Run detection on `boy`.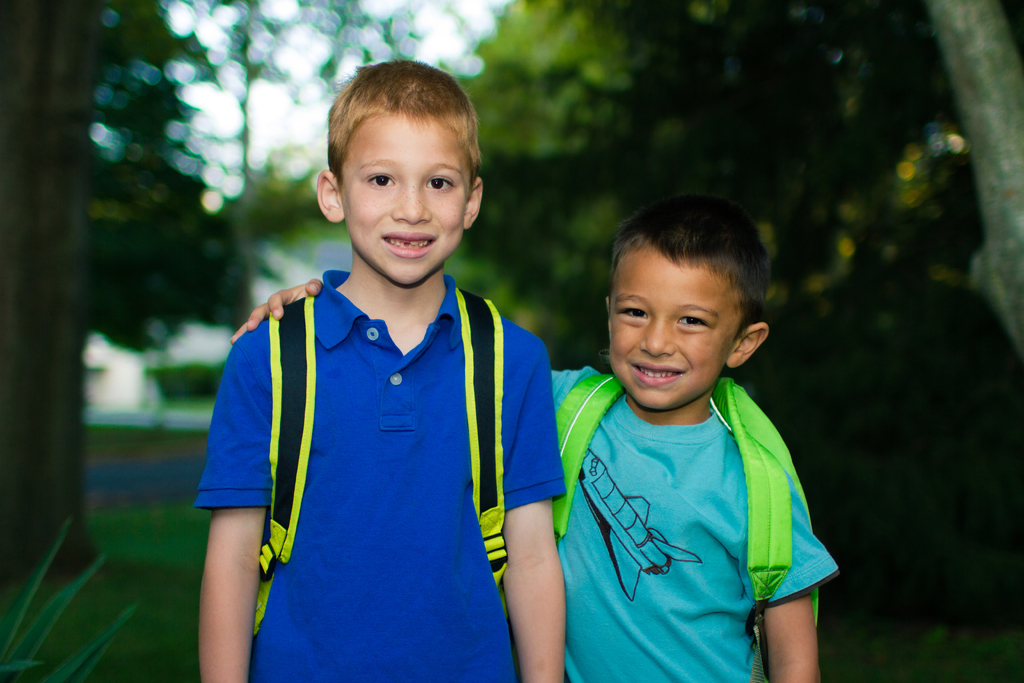
Result: {"x1": 230, "y1": 194, "x2": 837, "y2": 682}.
